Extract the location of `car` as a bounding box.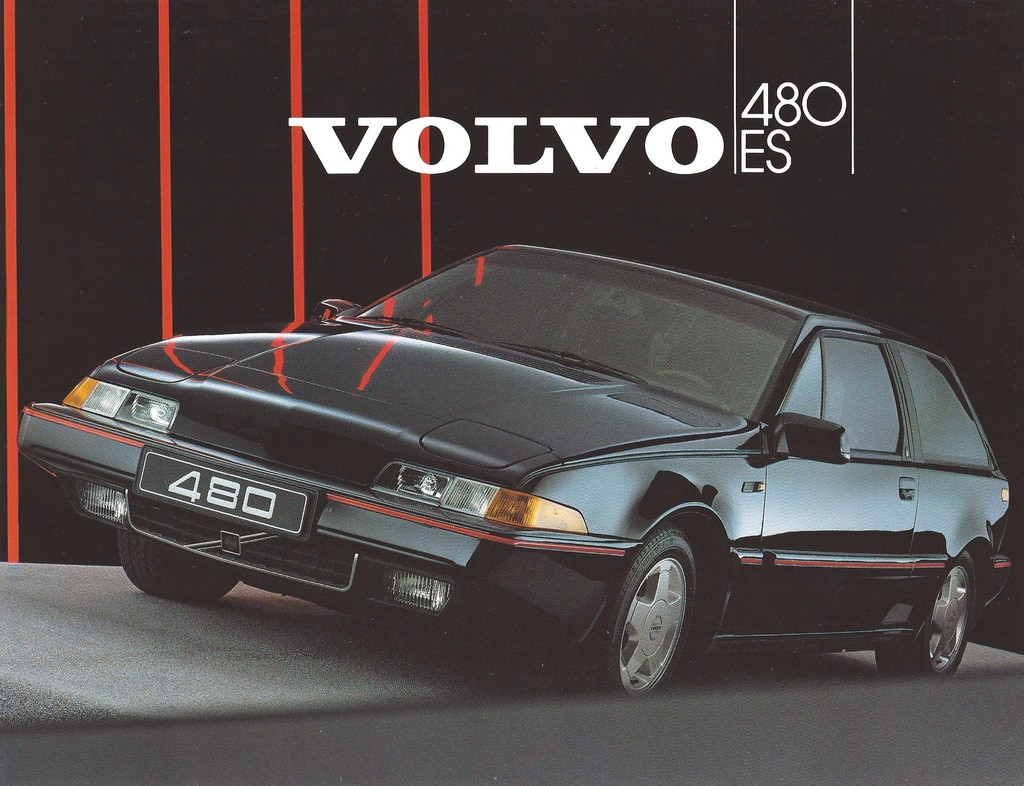
select_region(60, 271, 1015, 671).
